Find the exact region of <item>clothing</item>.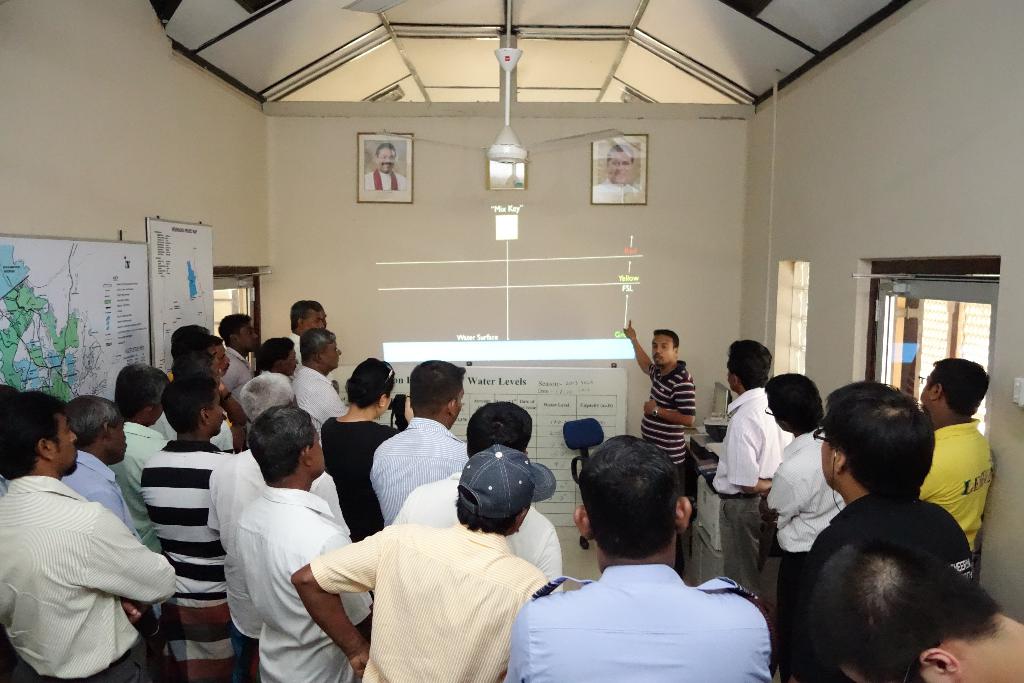
Exact region: 520:547:789:672.
